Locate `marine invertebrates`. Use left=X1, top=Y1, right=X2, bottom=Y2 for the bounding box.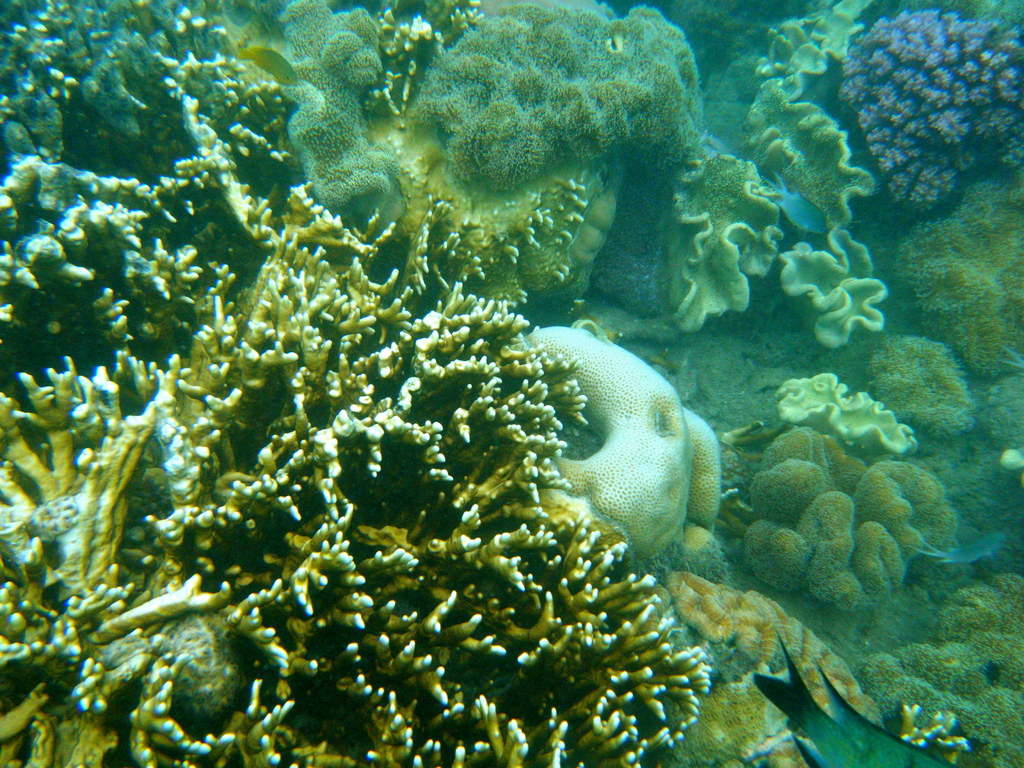
left=765, top=348, right=932, bottom=458.
